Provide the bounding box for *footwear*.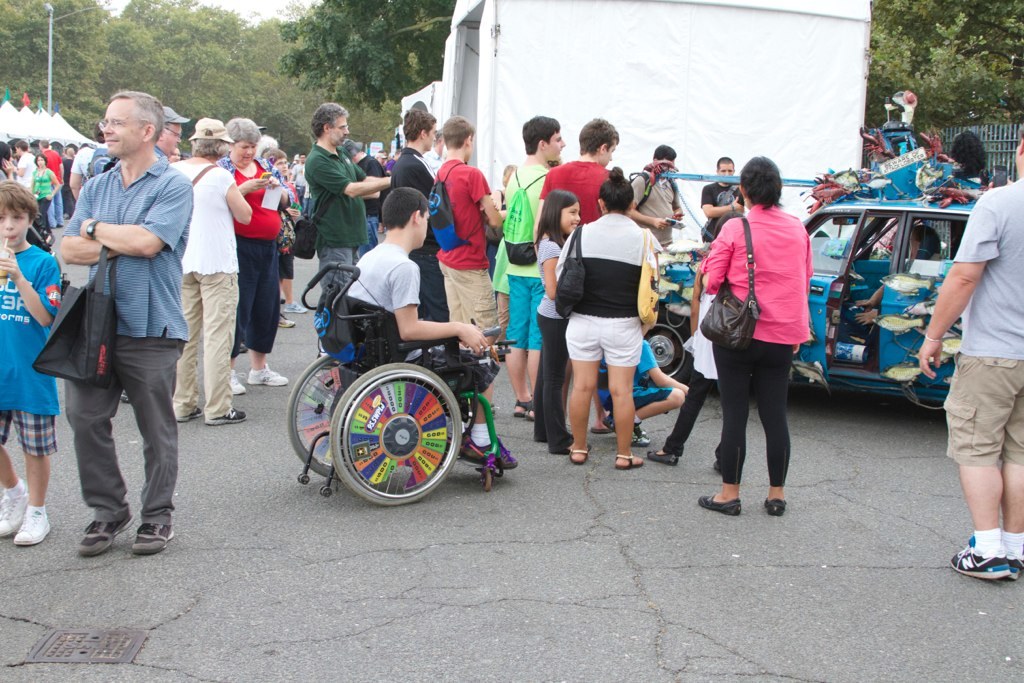
{"x1": 0, "y1": 487, "x2": 25, "y2": 538}.
